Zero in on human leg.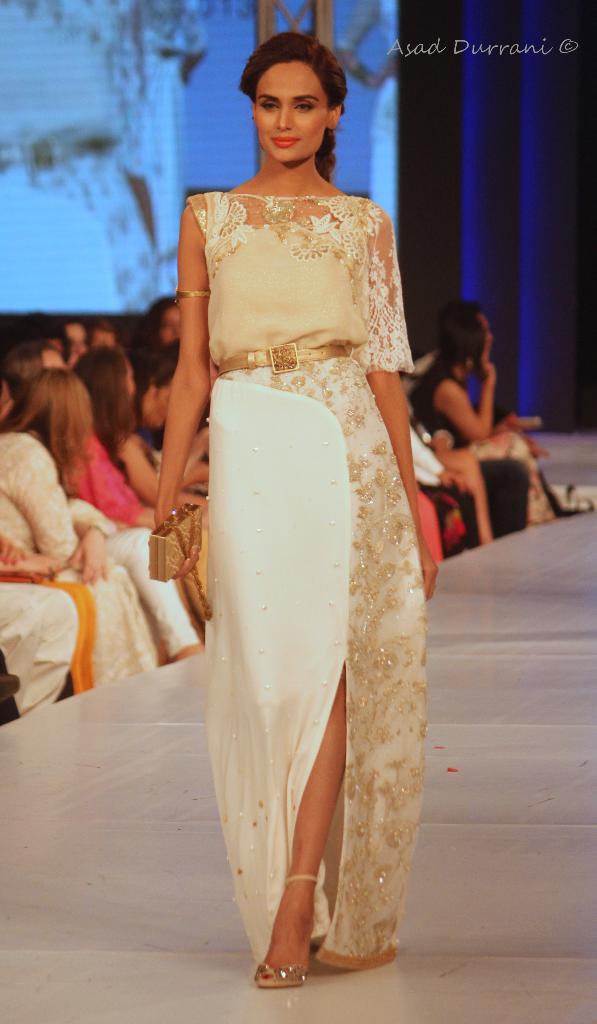
Zeroed in: (left=253, top=450, right=395, bottom=986).
